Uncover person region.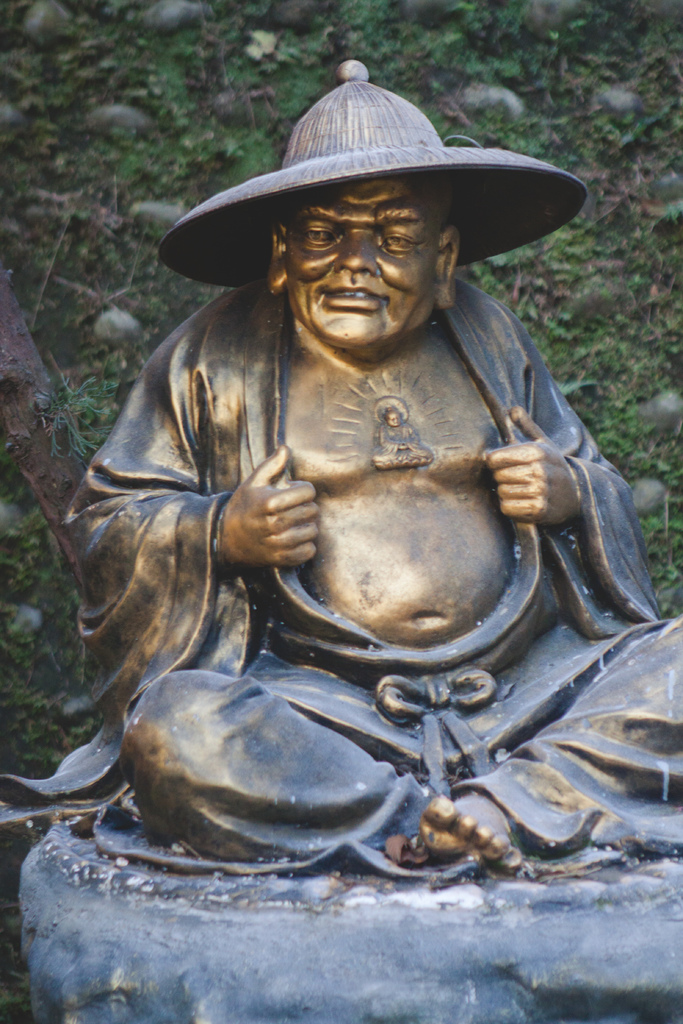
Uncovered: (left=48, top=84, right=630, bottom=887).
